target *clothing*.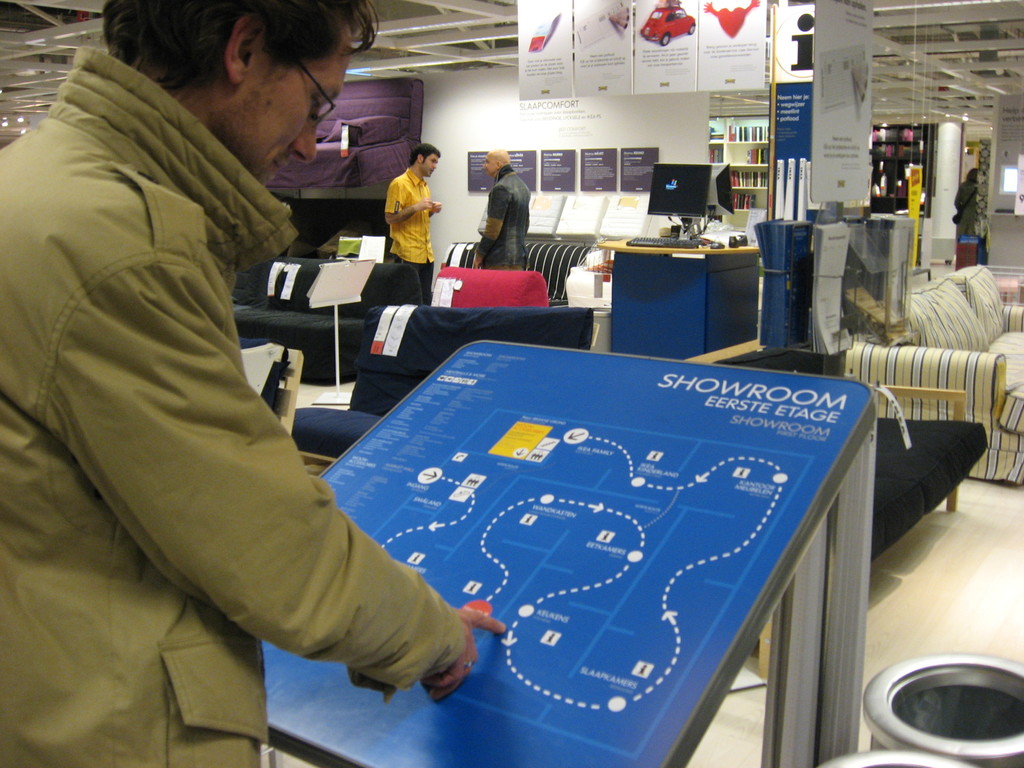
Target region: <box>7,0,369,730</box>.
